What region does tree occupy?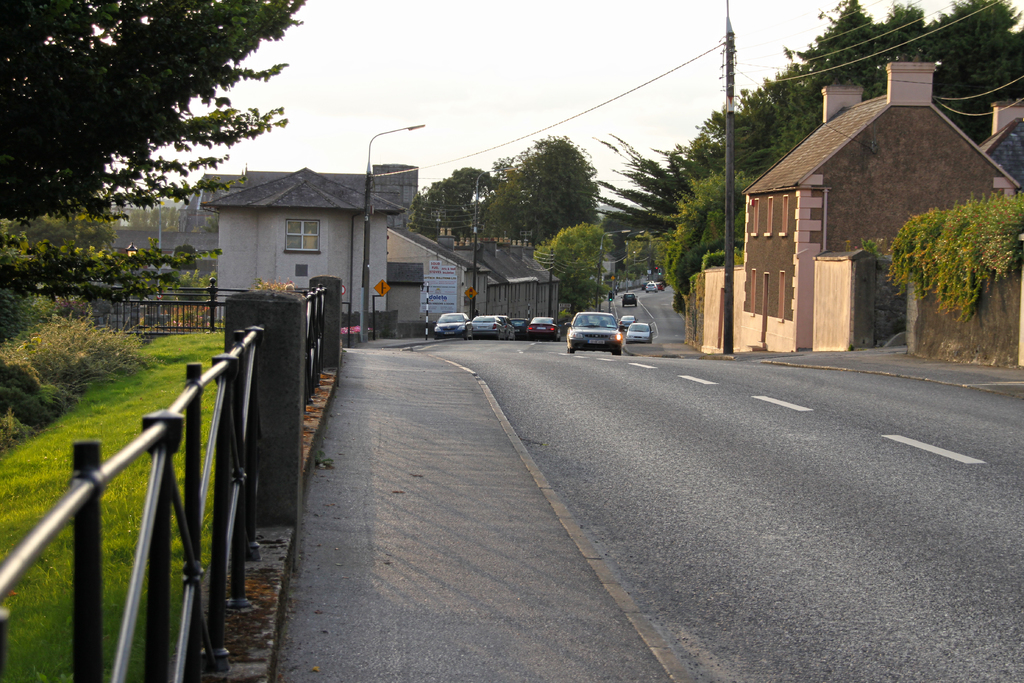
0, 0, 307, 220.
